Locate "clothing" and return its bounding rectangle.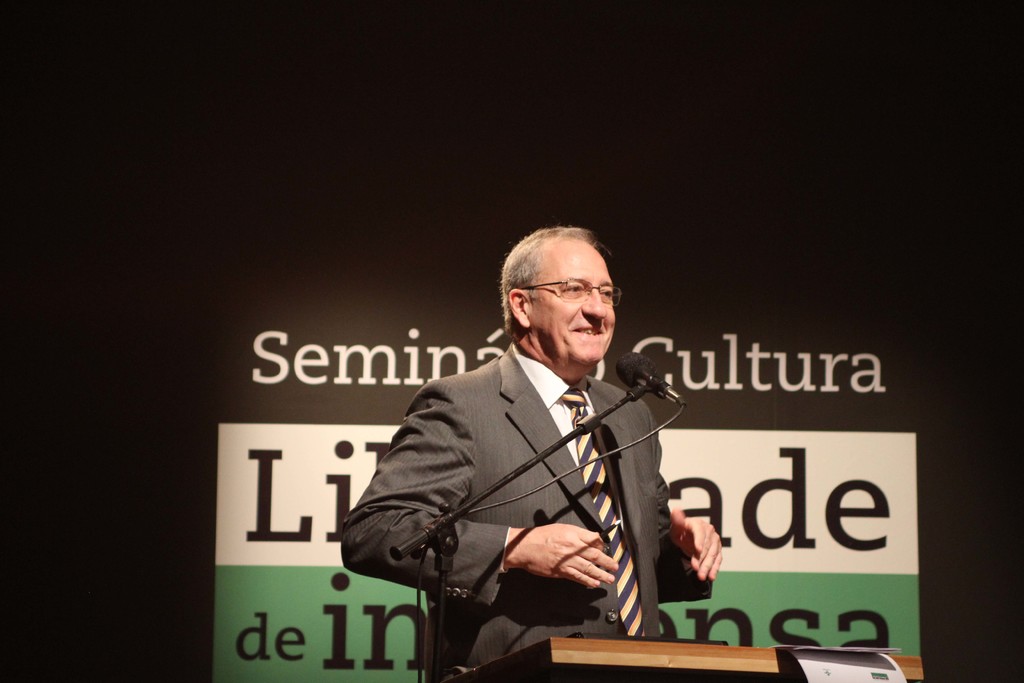
box(369, 297, 704, 659).
